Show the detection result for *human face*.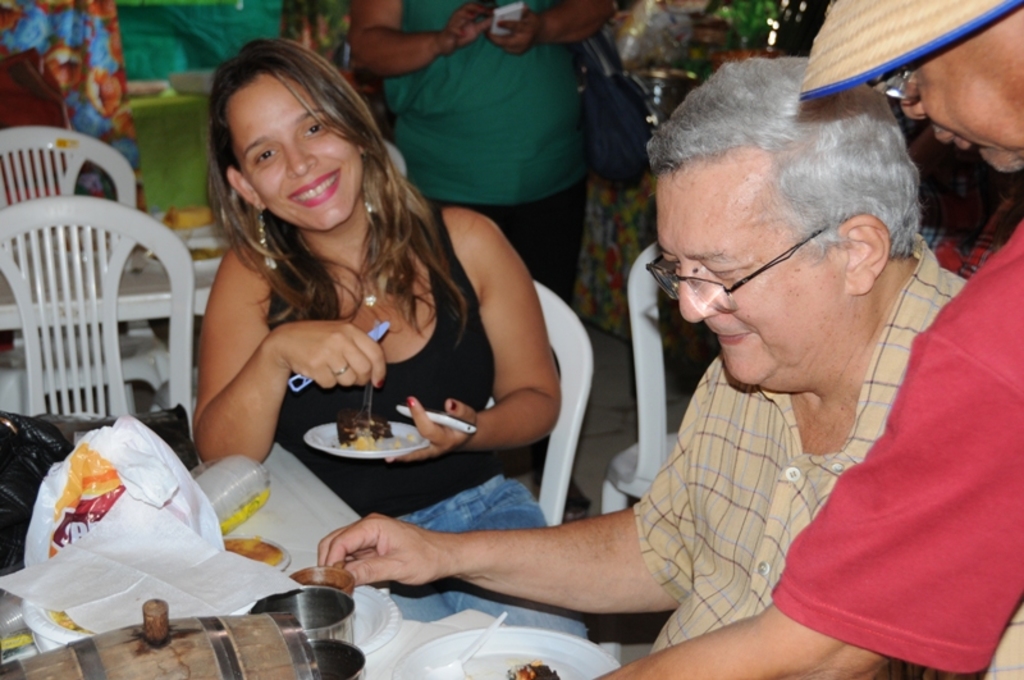
229, 64, 369, 228.
